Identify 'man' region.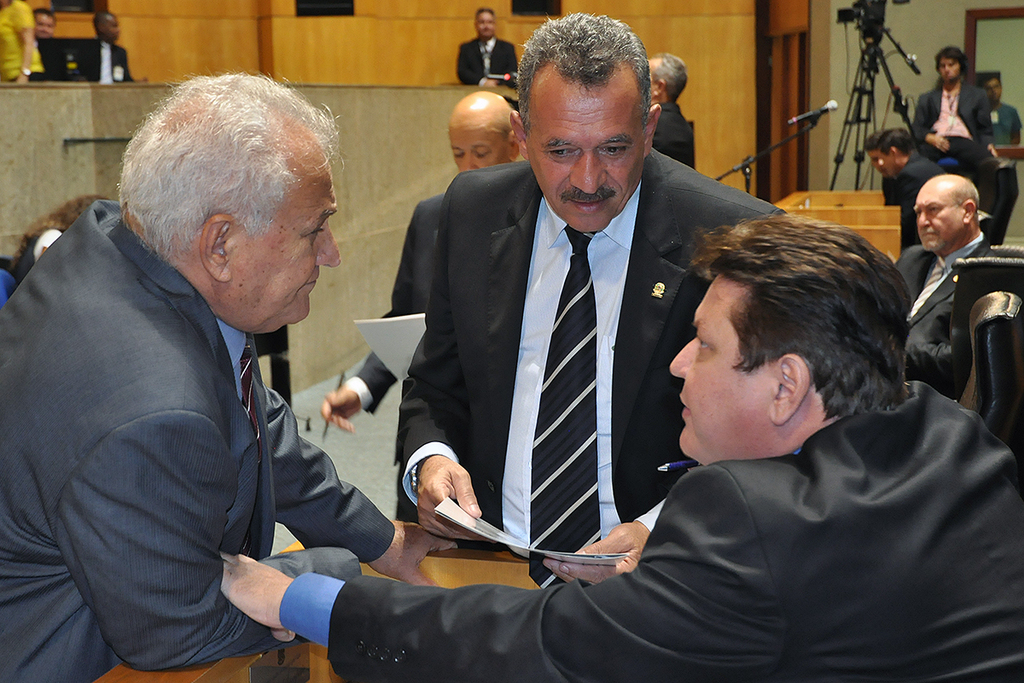
Region: [32, 9, 56, 37].
